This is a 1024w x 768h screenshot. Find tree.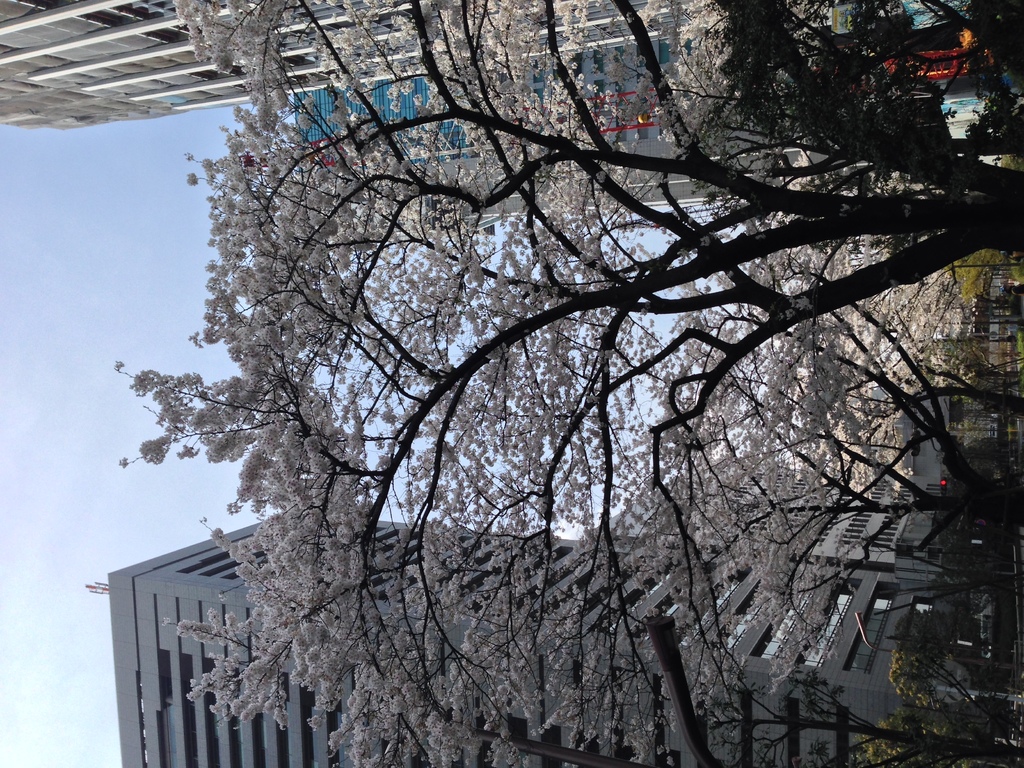
Bounding box: l=943, t=246, r=1021, b=301.
